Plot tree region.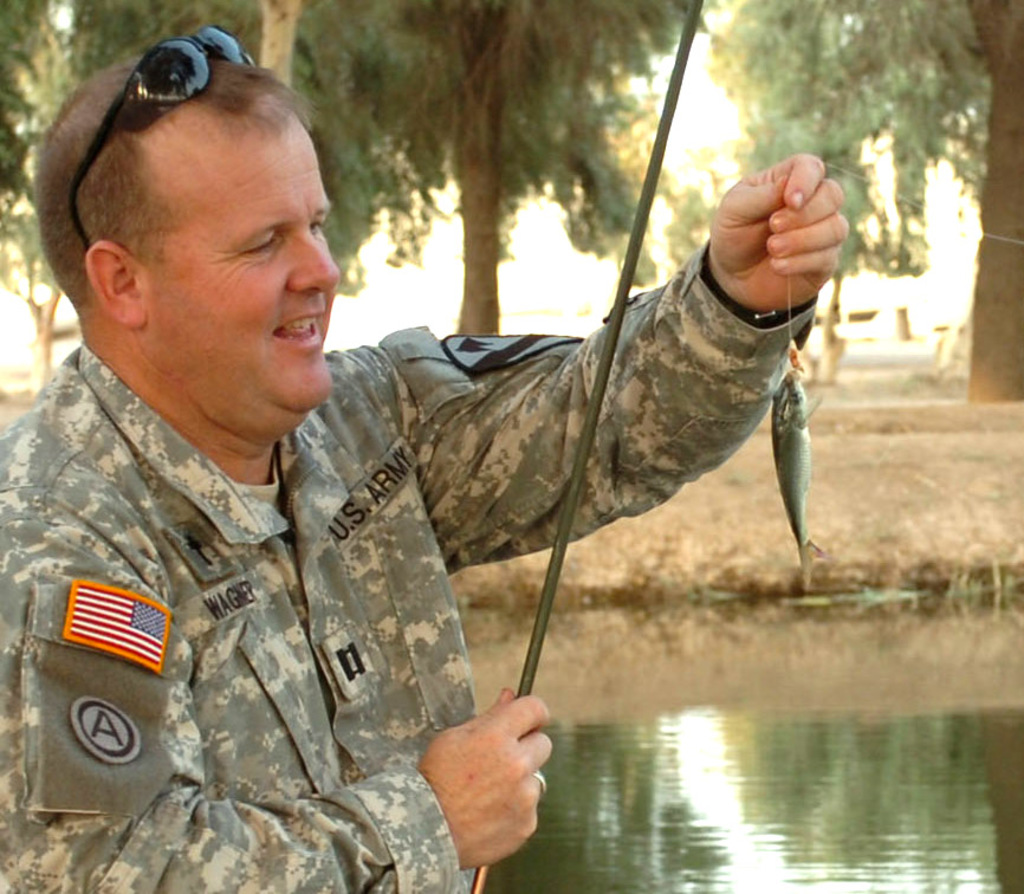
Plotted at (304, 0, 717, 336).
